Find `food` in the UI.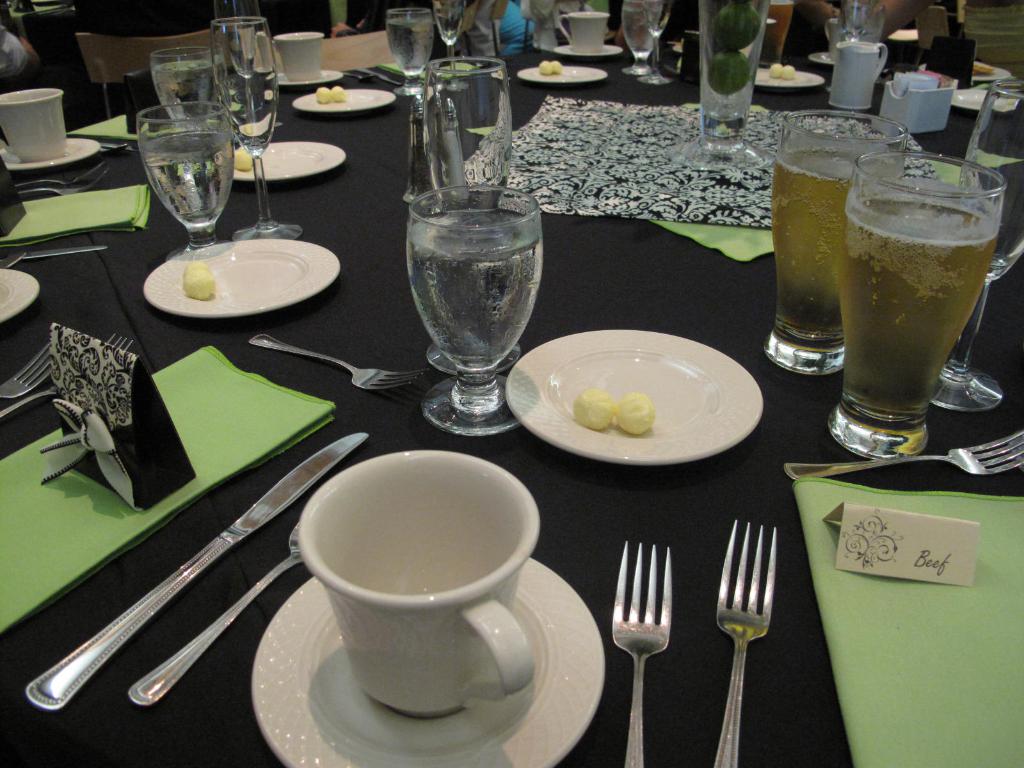
UI element at x1=550 y1=60 x2=564 y2=74.
